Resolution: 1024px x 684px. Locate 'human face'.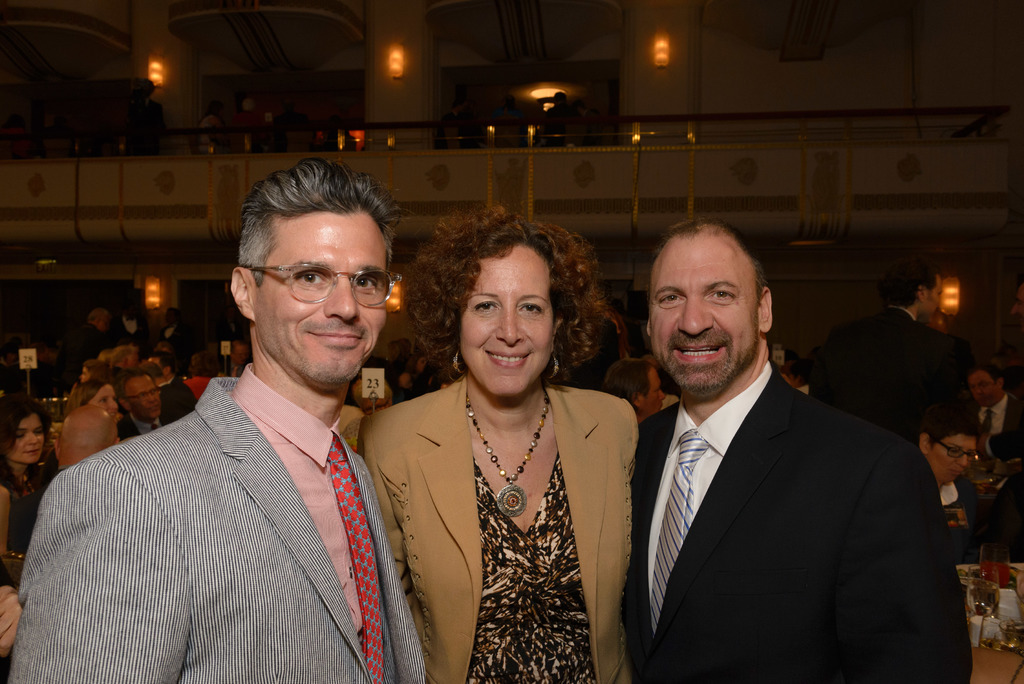
92/385/119/410.
